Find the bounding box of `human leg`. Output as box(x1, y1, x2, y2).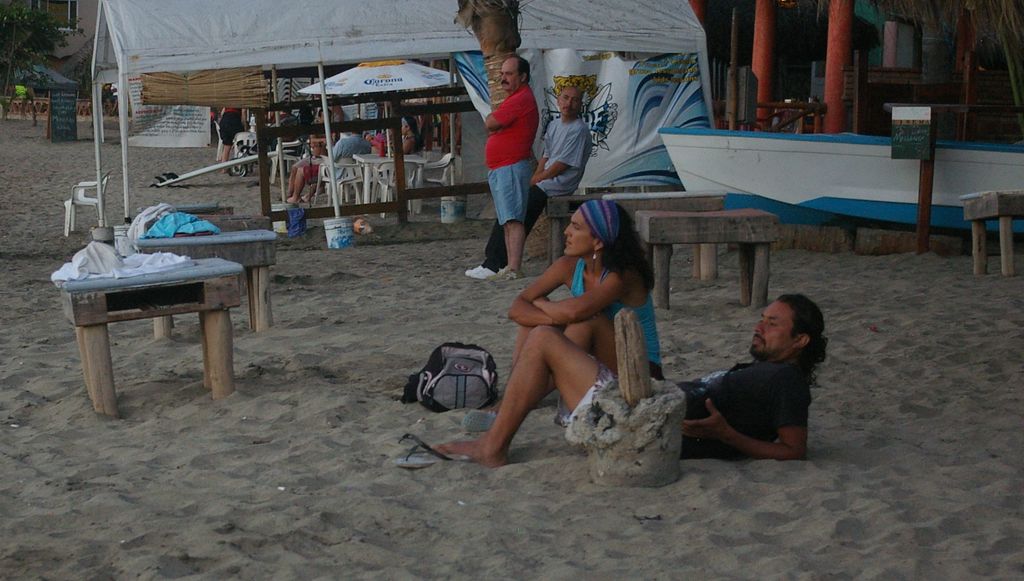
box(469, 181, 554, 280).
